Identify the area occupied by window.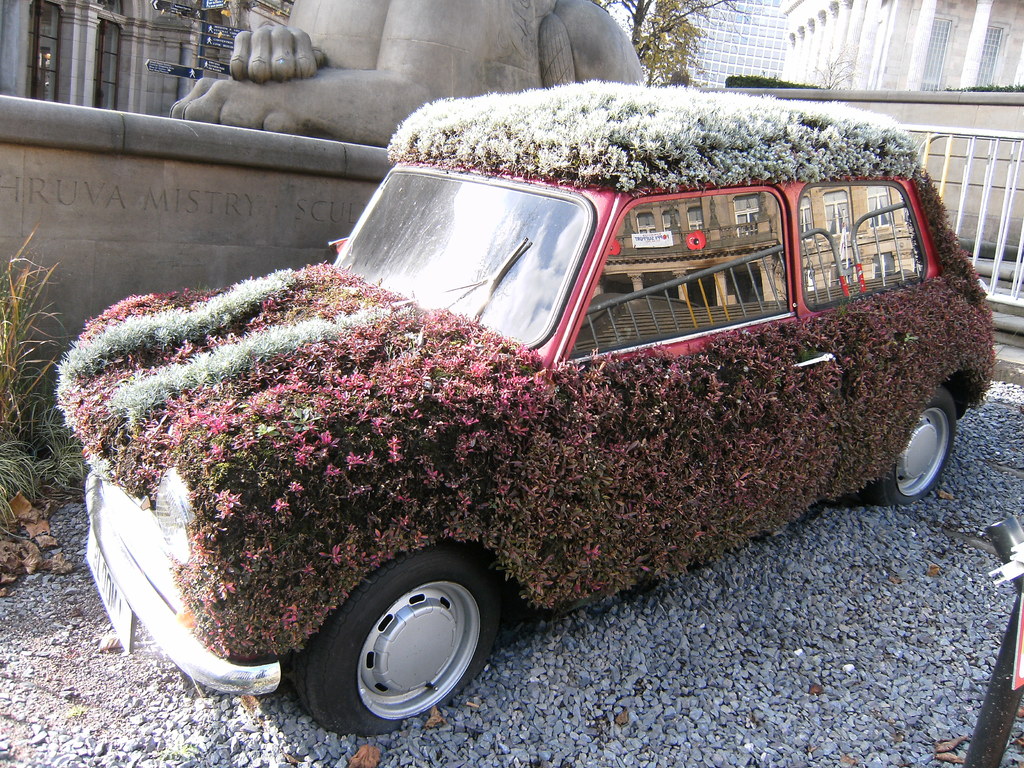
Area: bbox(24, 0, 132, 113).
